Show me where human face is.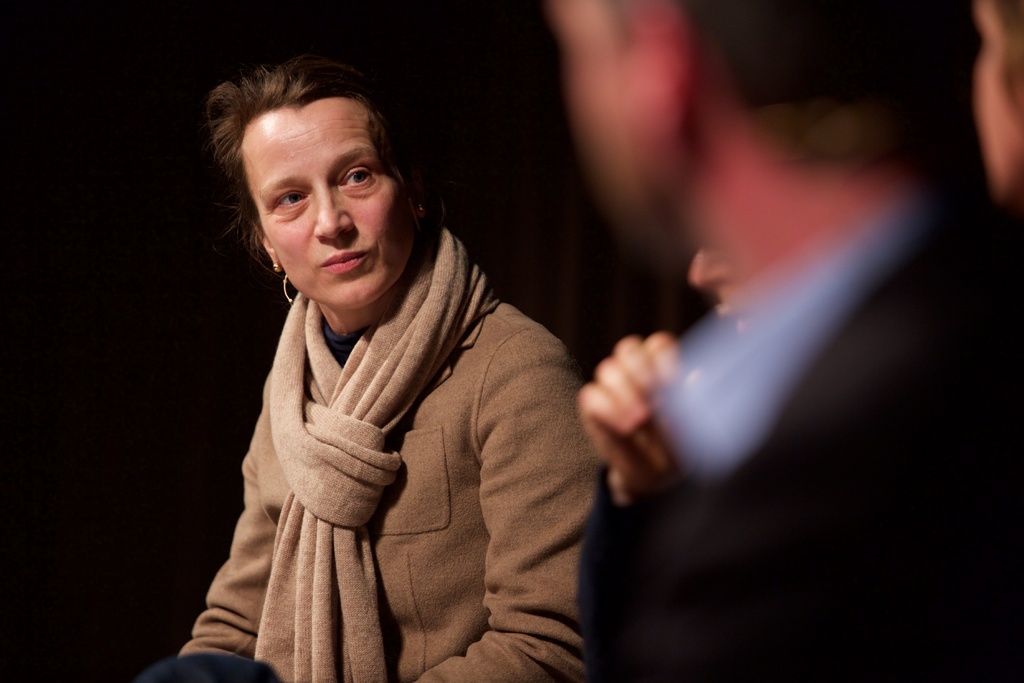
human face is at BBox(547, 0, 636, 236).
